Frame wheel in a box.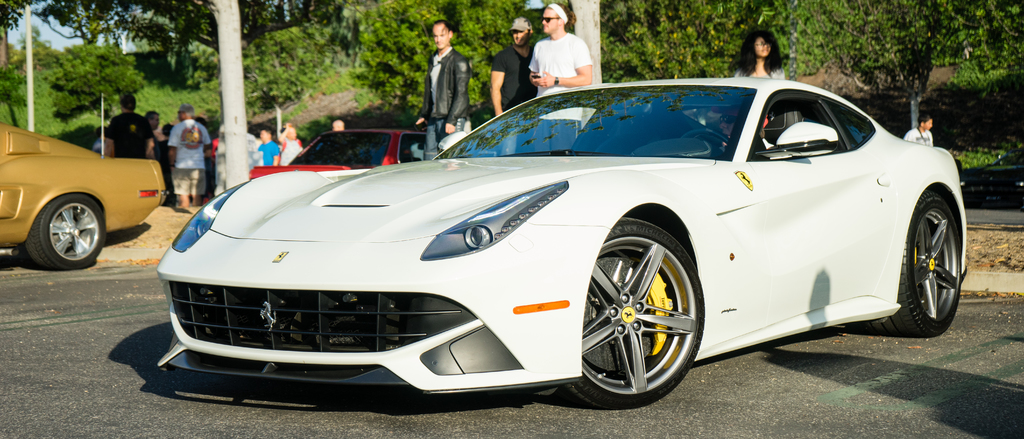
bbox=(559, 217, 703, 413).
